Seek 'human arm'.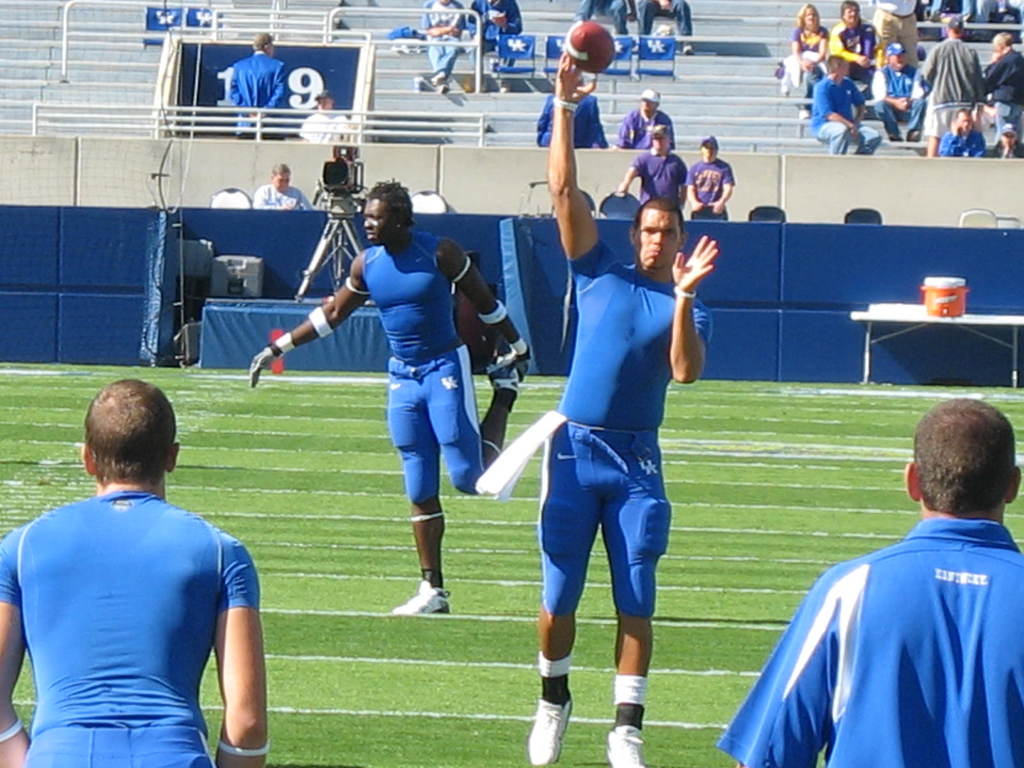
left=429, top=5, right=470, bottom=33.
